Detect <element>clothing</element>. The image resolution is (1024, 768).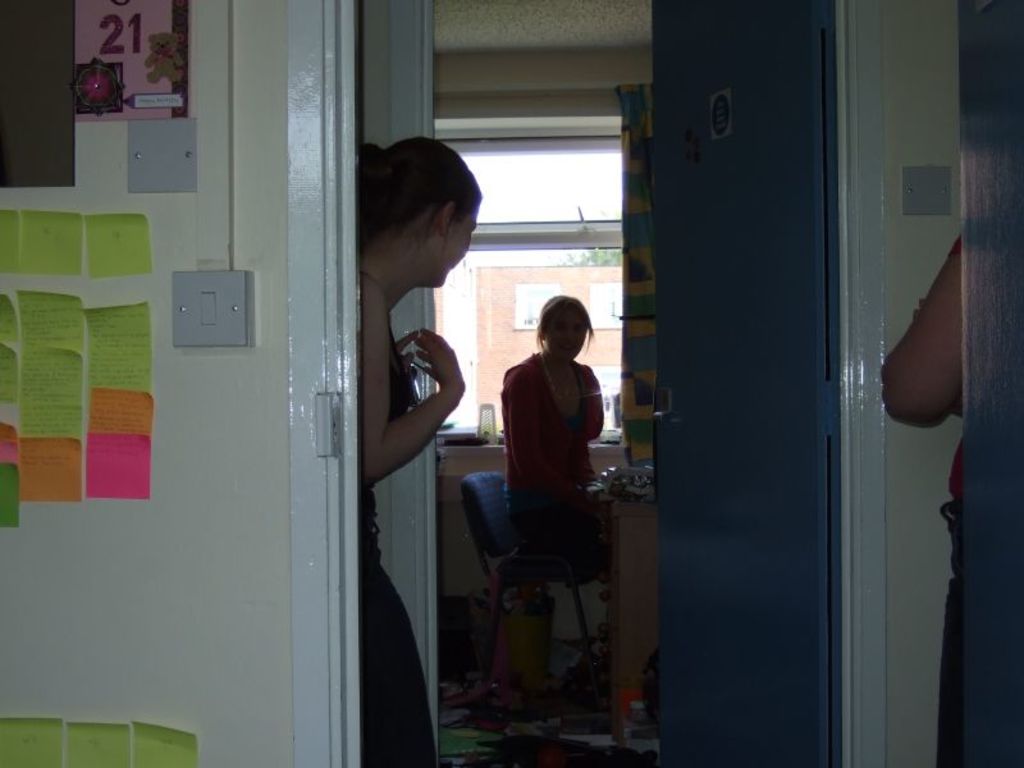
bbox=(938, 236, 965, 767).
